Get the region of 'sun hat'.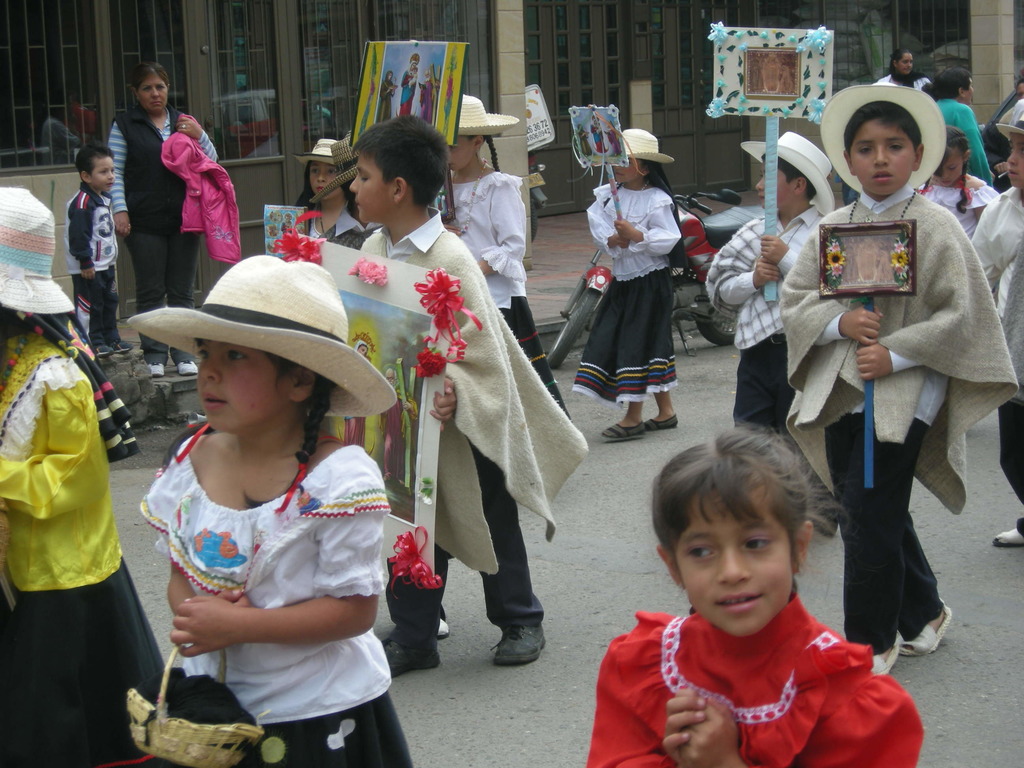
x1=0, y1=182, x2=77, y2=319.
